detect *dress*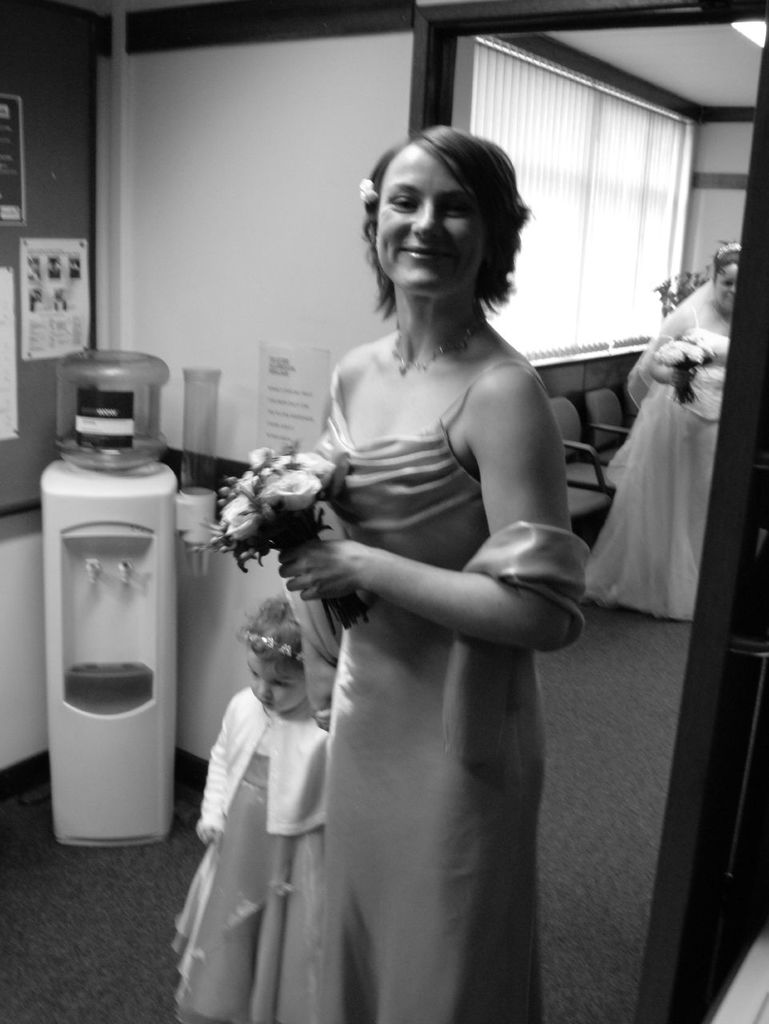
select_region(167, 682, 326, 1023)
